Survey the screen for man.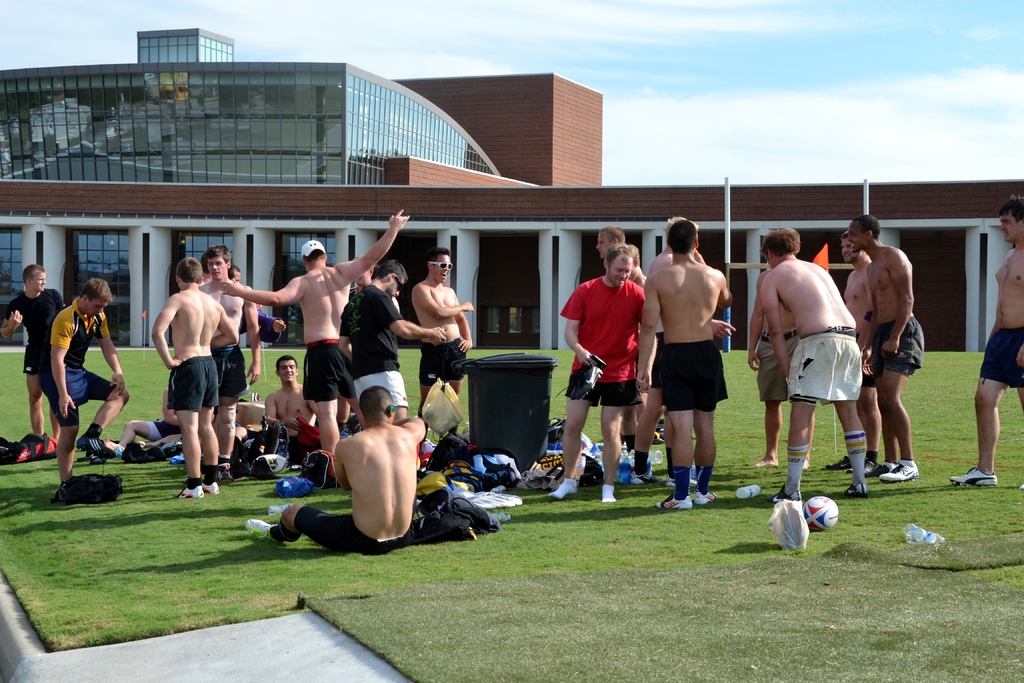
Survey found: [left=242, top=386, right=429, bottom=555].
